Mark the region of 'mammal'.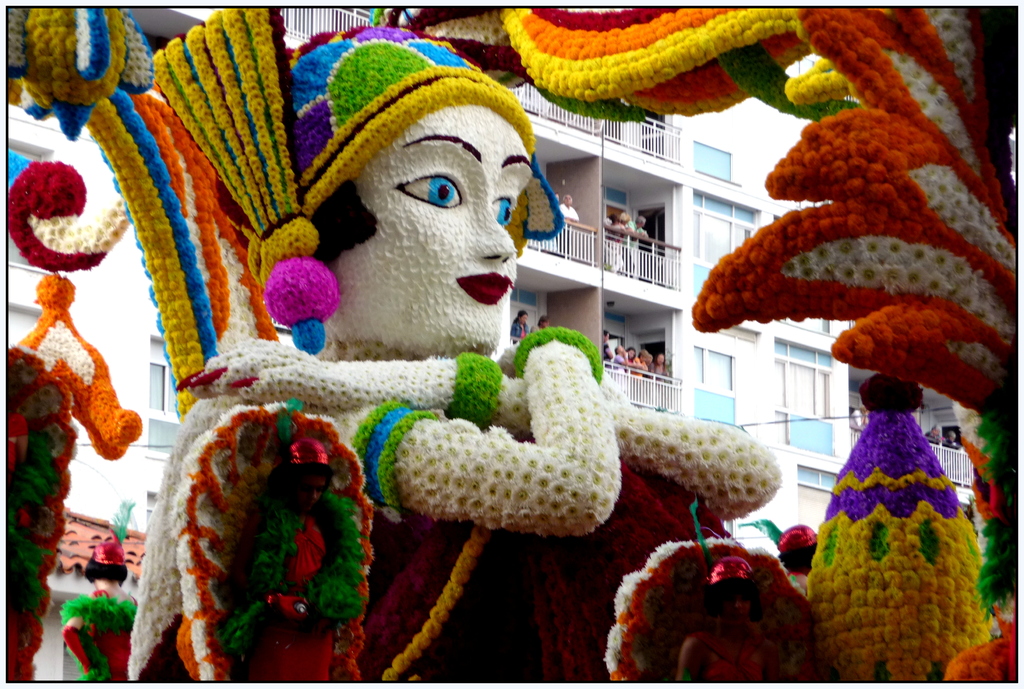
Region: 555,193,577,256.
